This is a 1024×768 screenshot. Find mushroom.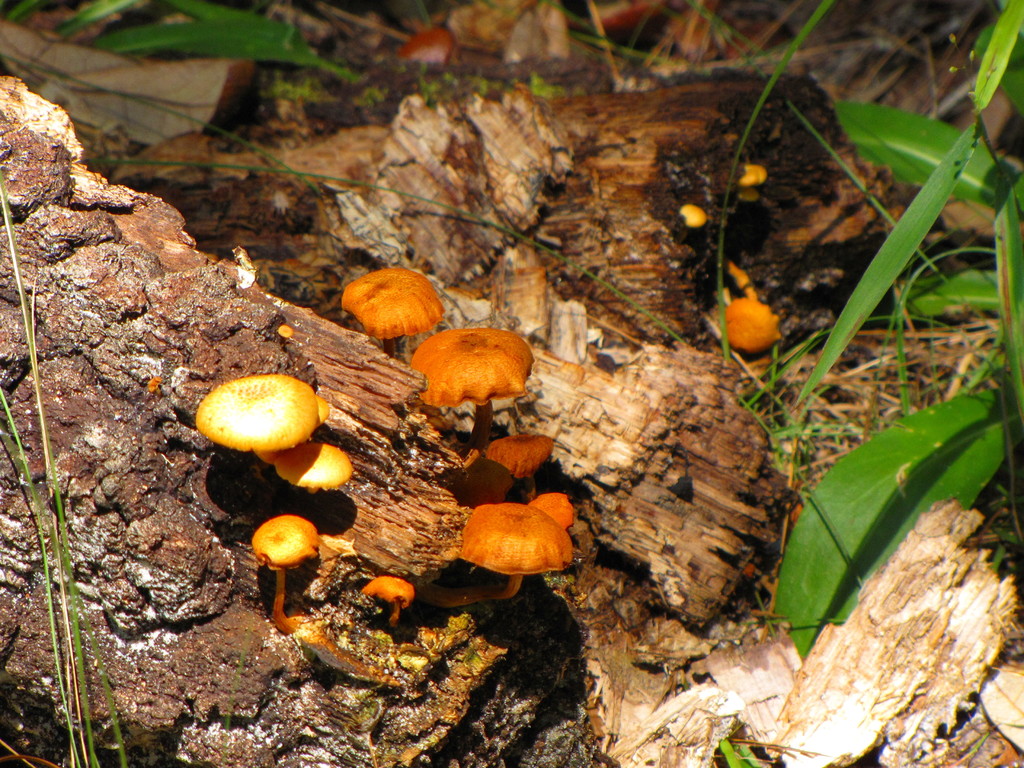
Bounding box: rect(714, 287, 779, 357).
